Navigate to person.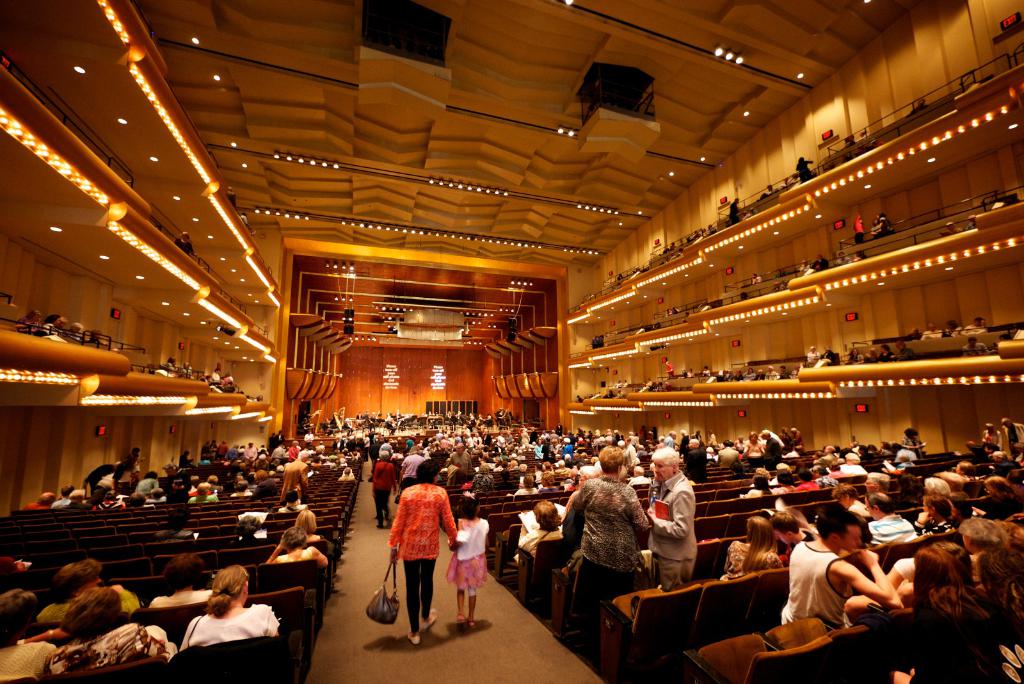
Navigation target: pyautogui.locateOnScreen(810, 254, 831, 273).
